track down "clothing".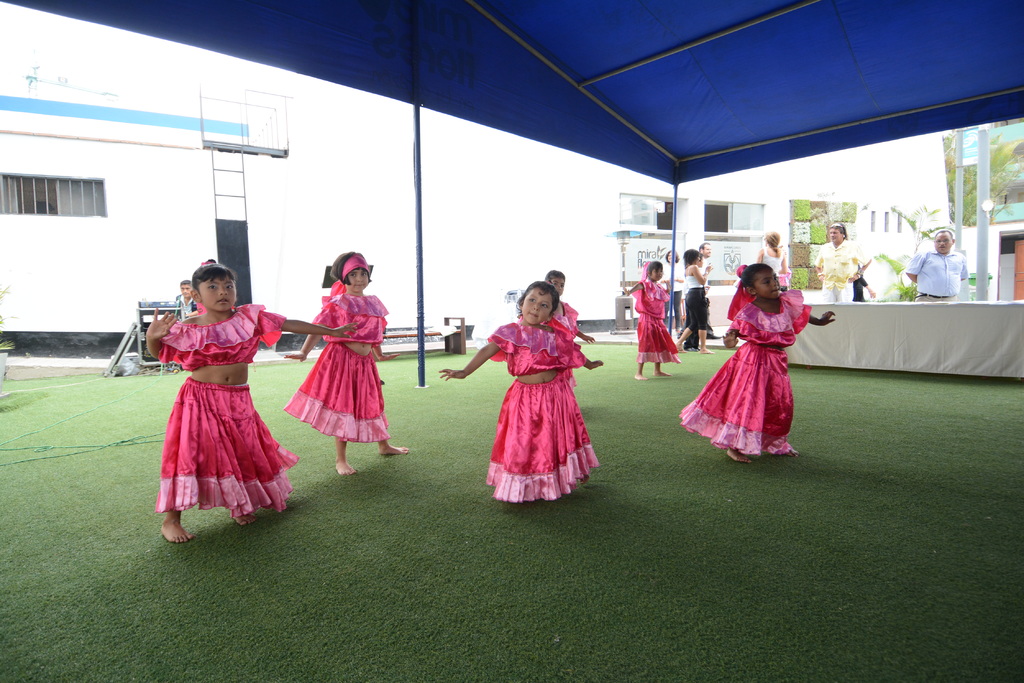
Tracked to crop(288, 301, 387, 446).
